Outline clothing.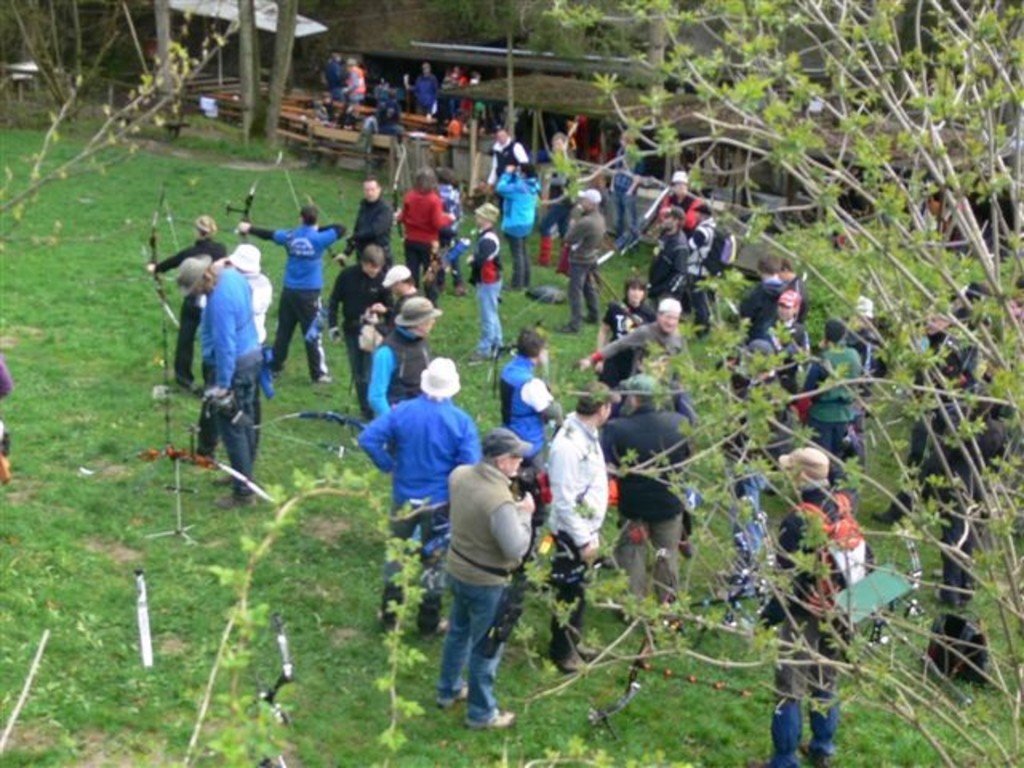
Outline: box=[544, 406, 613, 659].
